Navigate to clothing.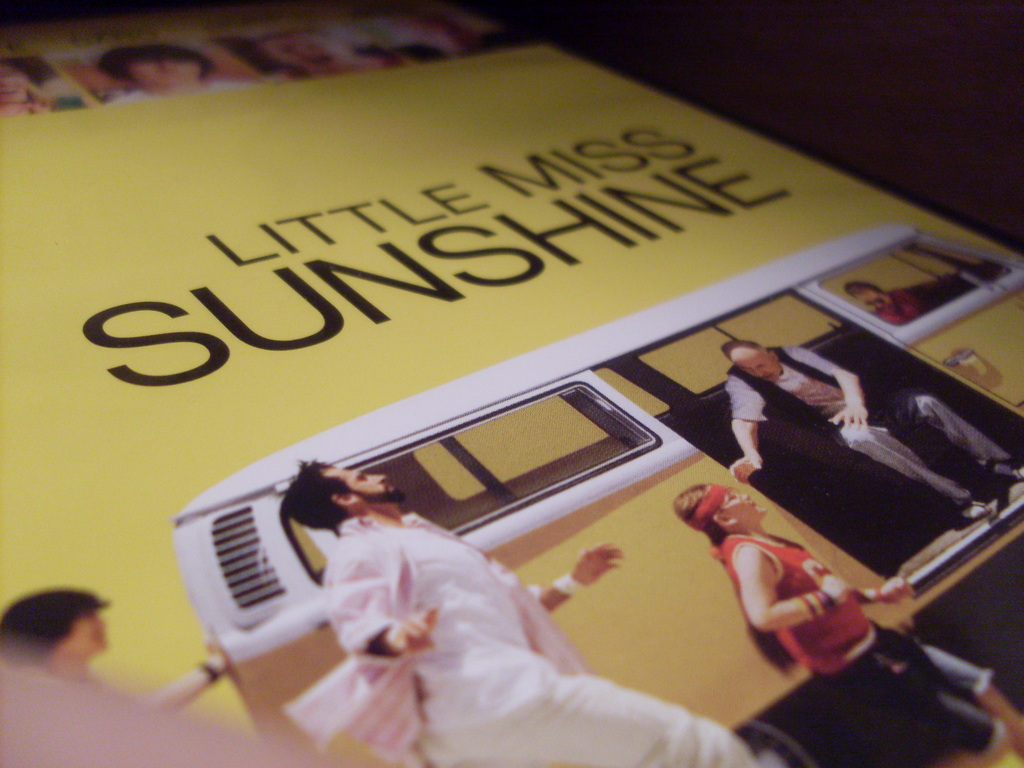
Navigation target: [712, 535, 1014, 756].
